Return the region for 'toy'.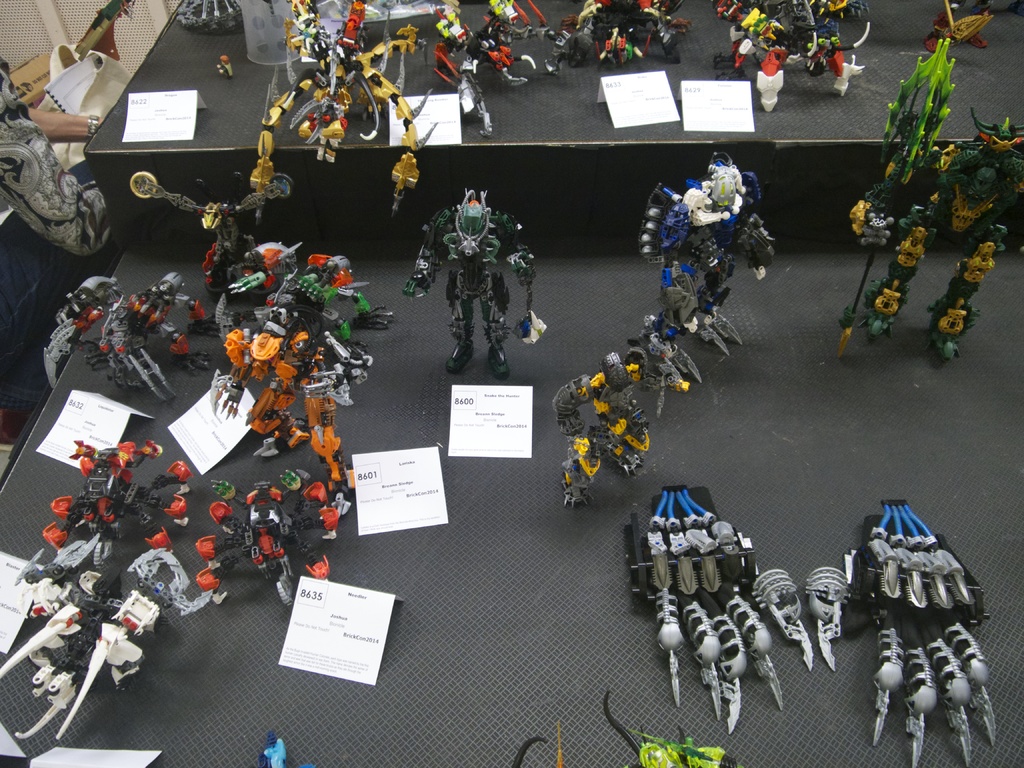
[x1=184, y1=468, x2=358, y2=617].
